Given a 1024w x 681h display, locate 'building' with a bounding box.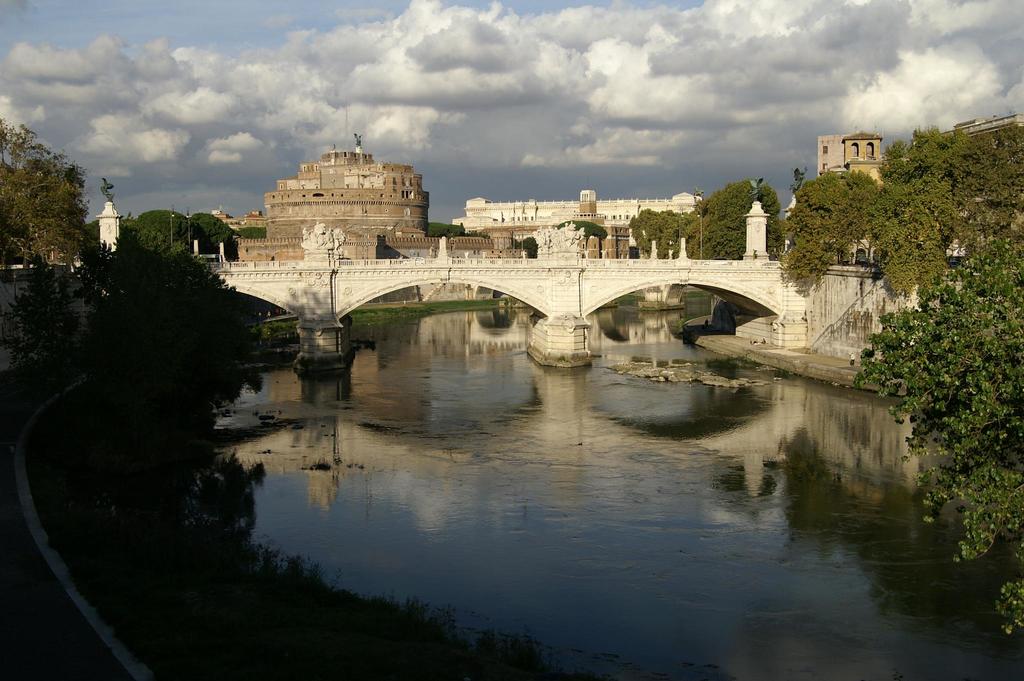
Located: locate(819, 136, 854, 177).
